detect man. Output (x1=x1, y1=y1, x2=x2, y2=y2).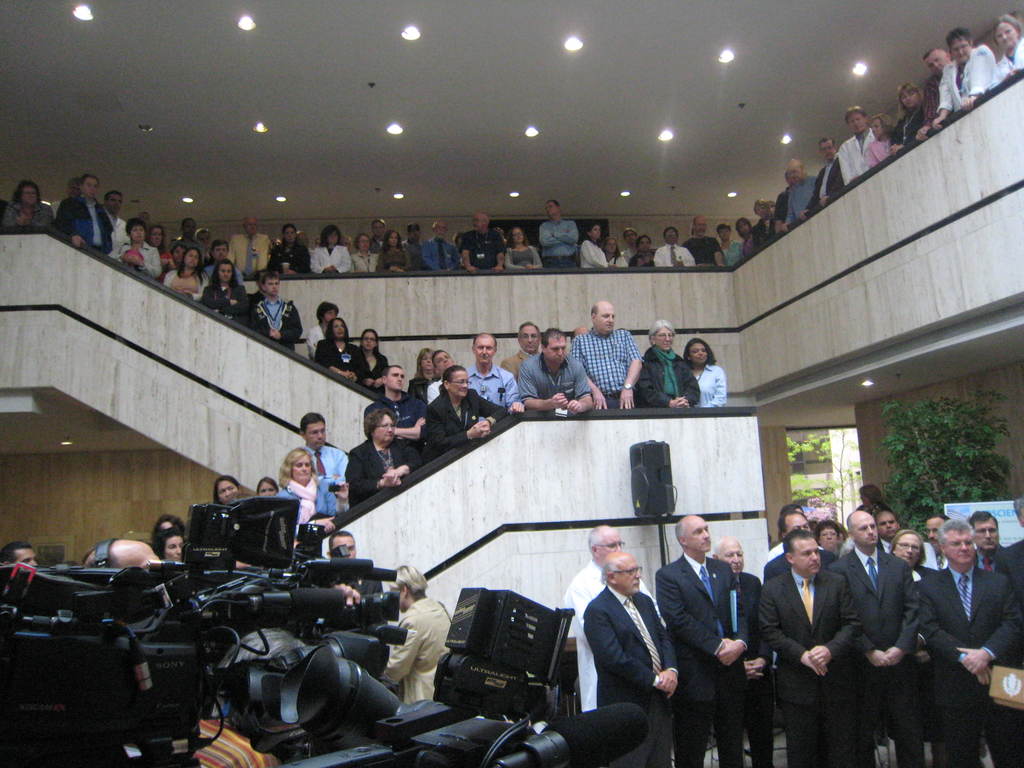
(x1=687, y1=214, x2=726, y2=267).
